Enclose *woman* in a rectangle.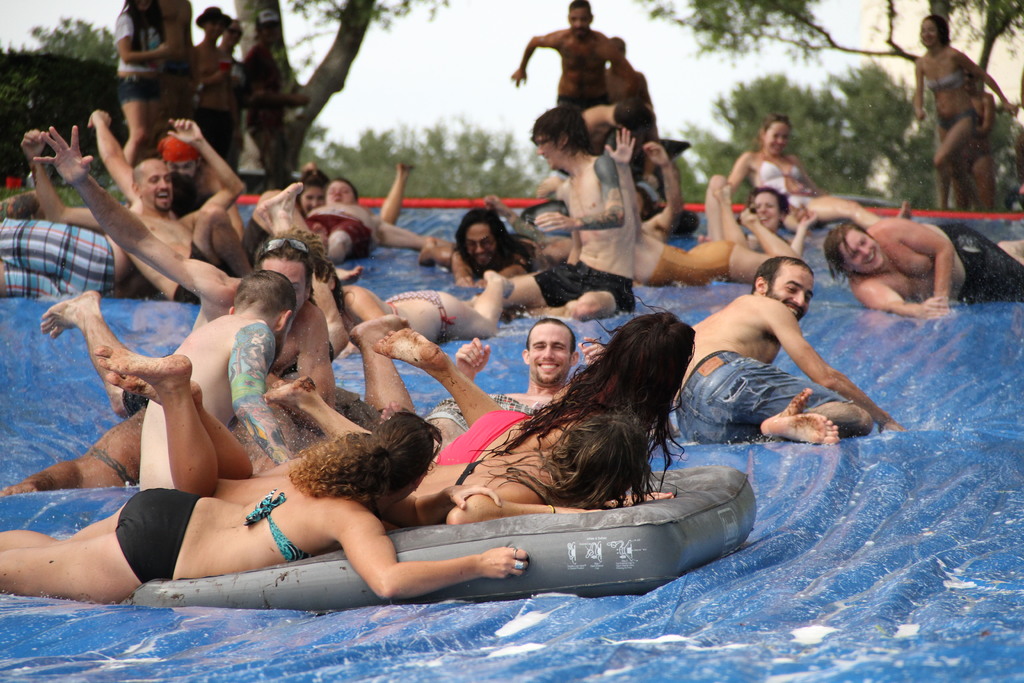
bbox=[714, 112, 885, 249].
